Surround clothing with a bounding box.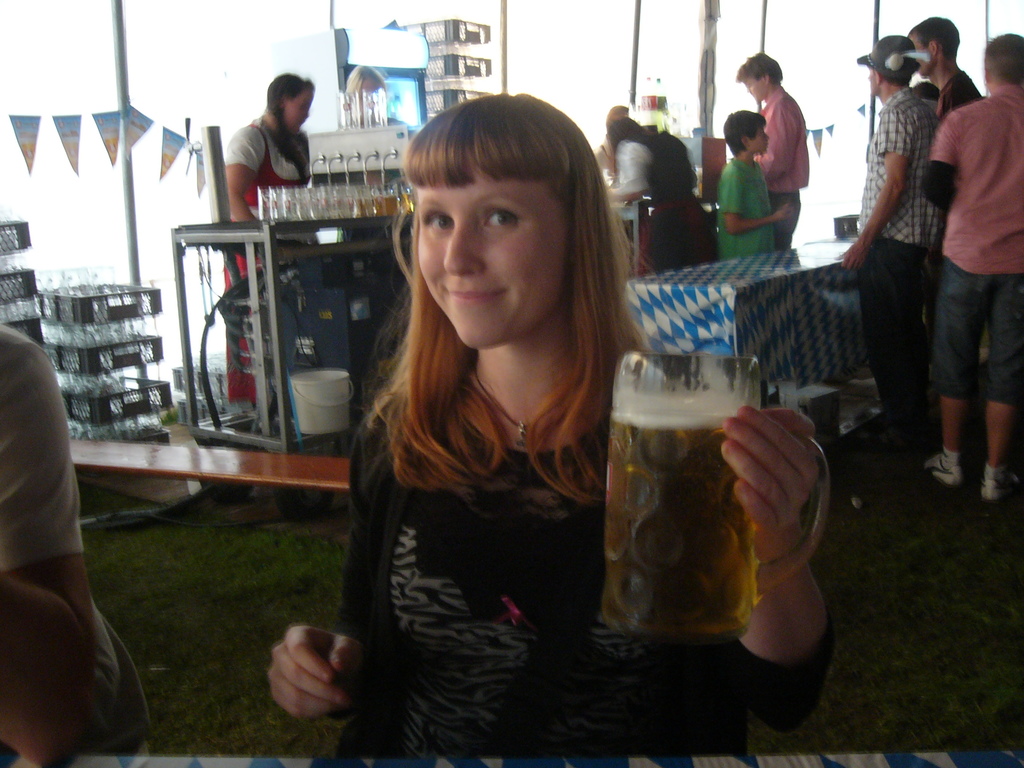
715/154/788/265.
